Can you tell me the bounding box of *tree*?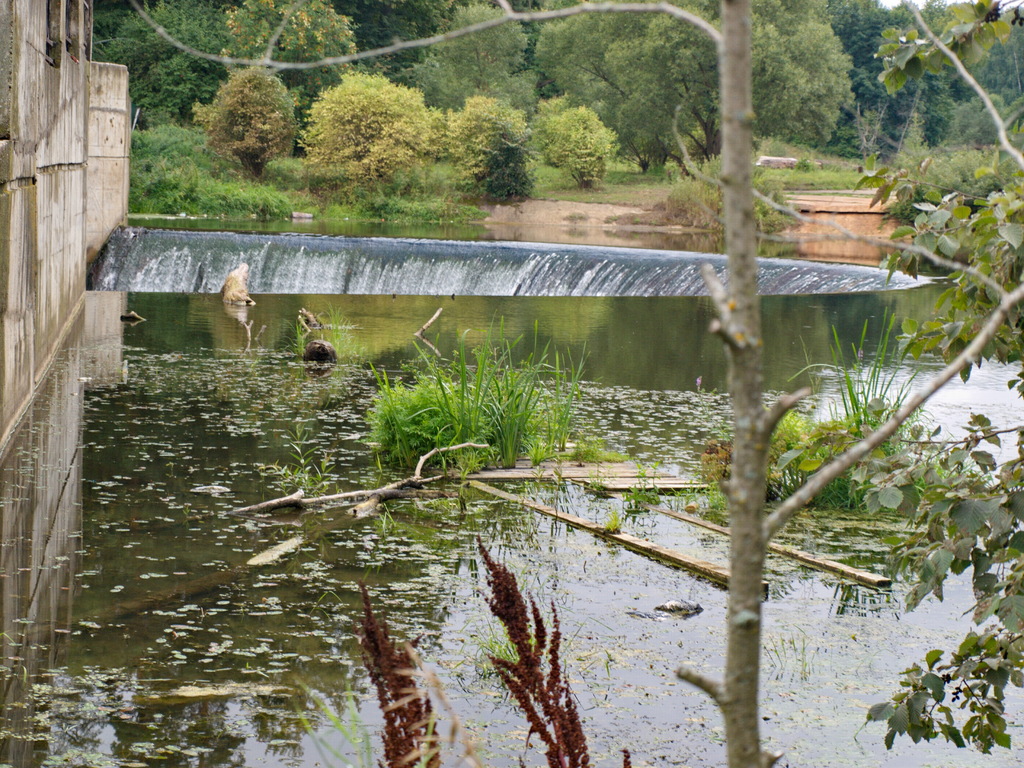
291,71,451,193.
